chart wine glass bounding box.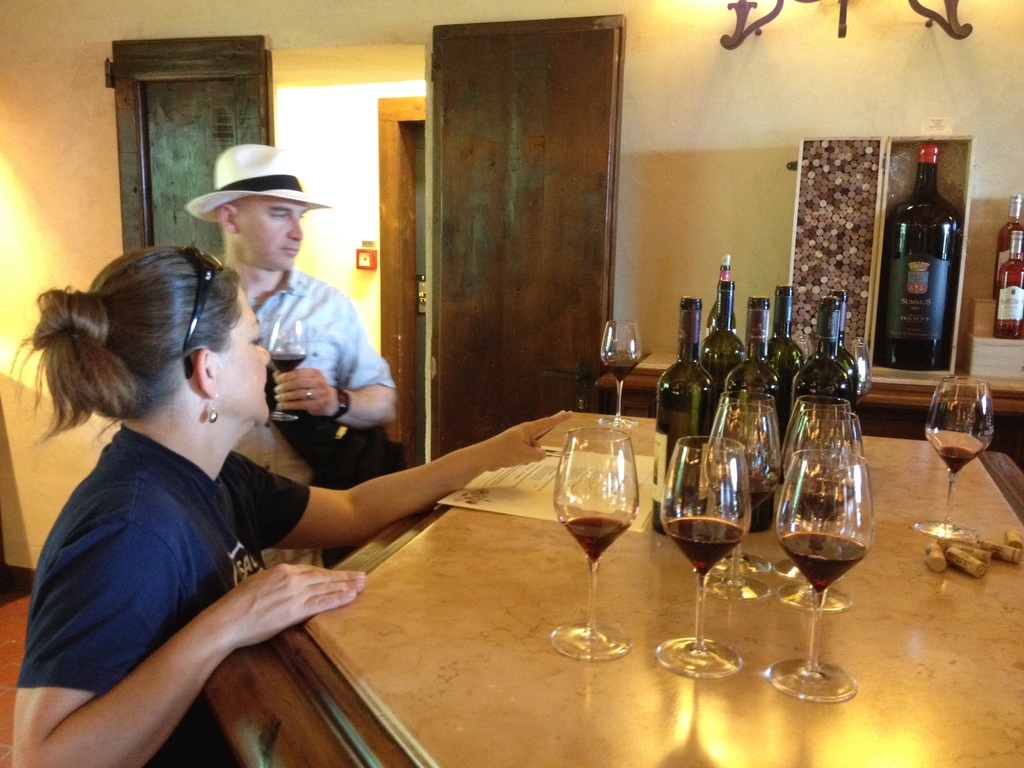
Charted: <bbox>787, 409, 861, 611</bbox>.
